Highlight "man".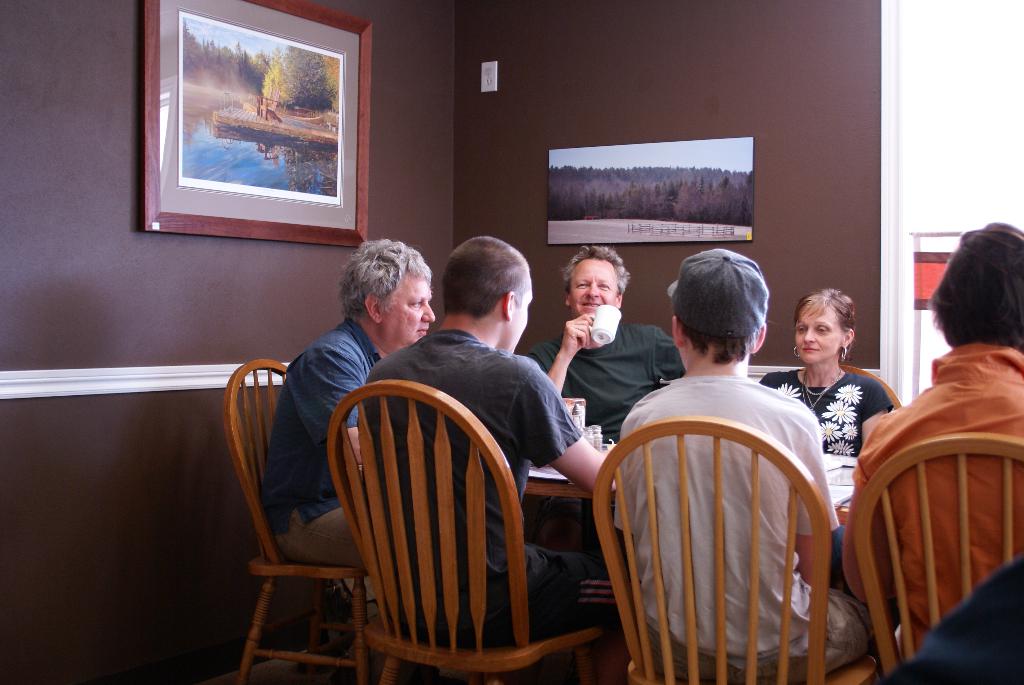
Highlighted region: 598 253 846 684.
